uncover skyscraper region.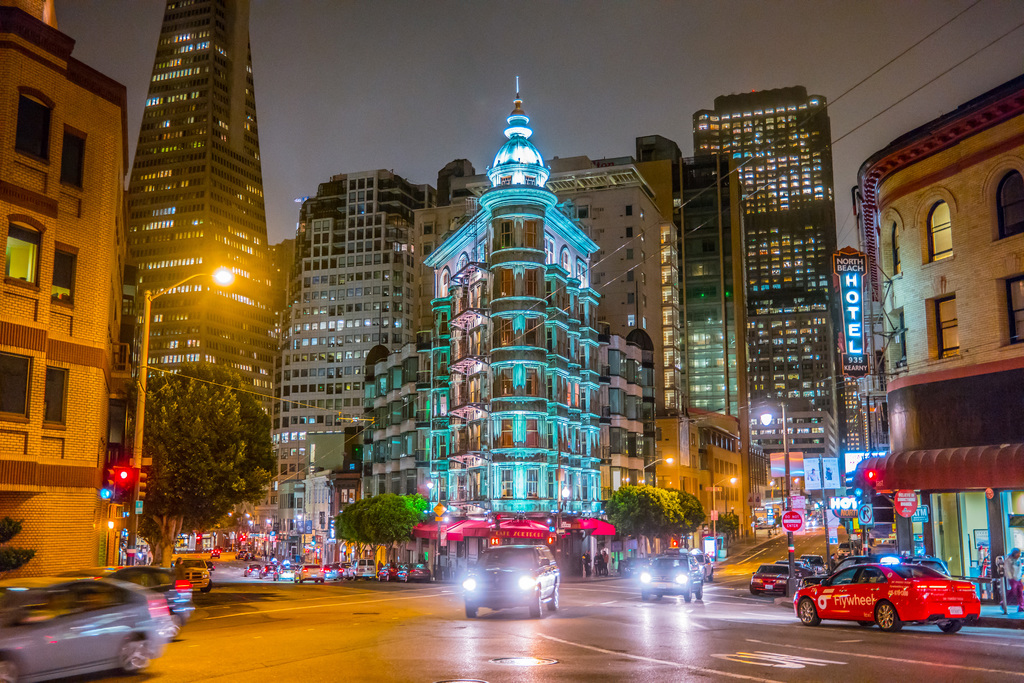
Uncovered: BBox(356, 75, 637, 582).
